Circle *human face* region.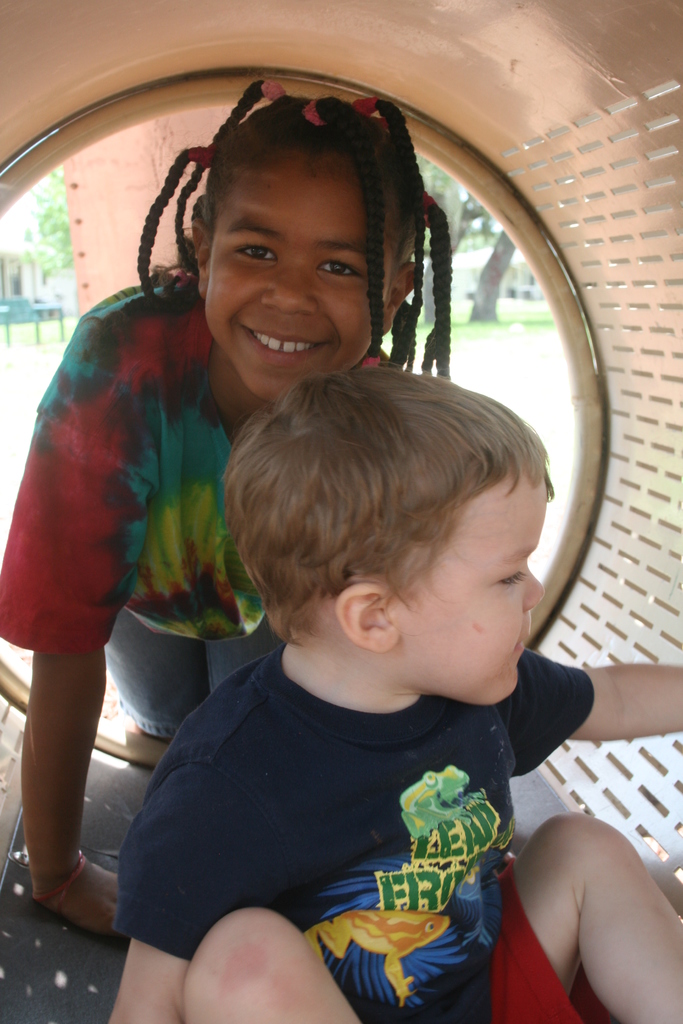
Region: box(379, 471, 549, 705).
